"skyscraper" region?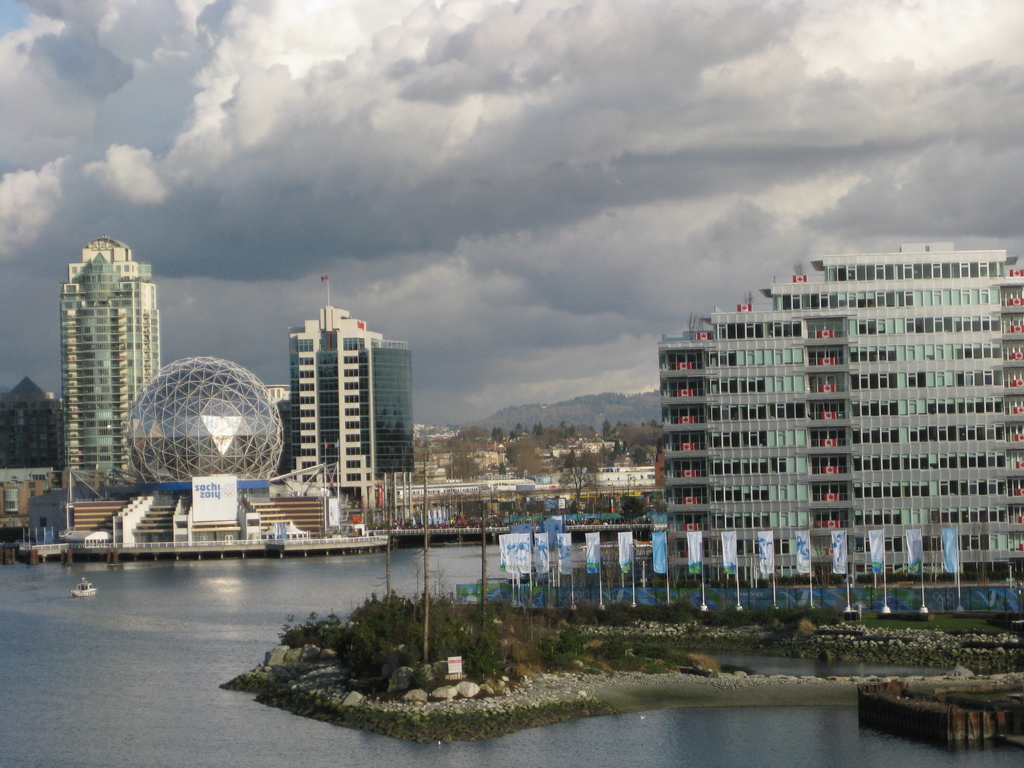
[39, 229, 163, 504]
